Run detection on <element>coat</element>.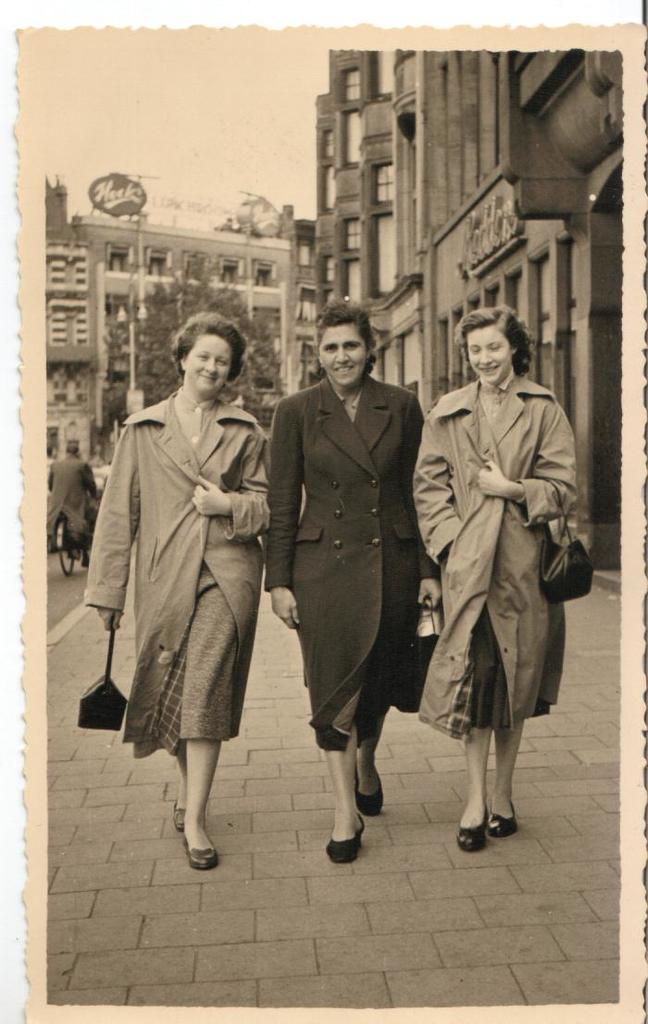
Result: 95, 342, 263, 773.
